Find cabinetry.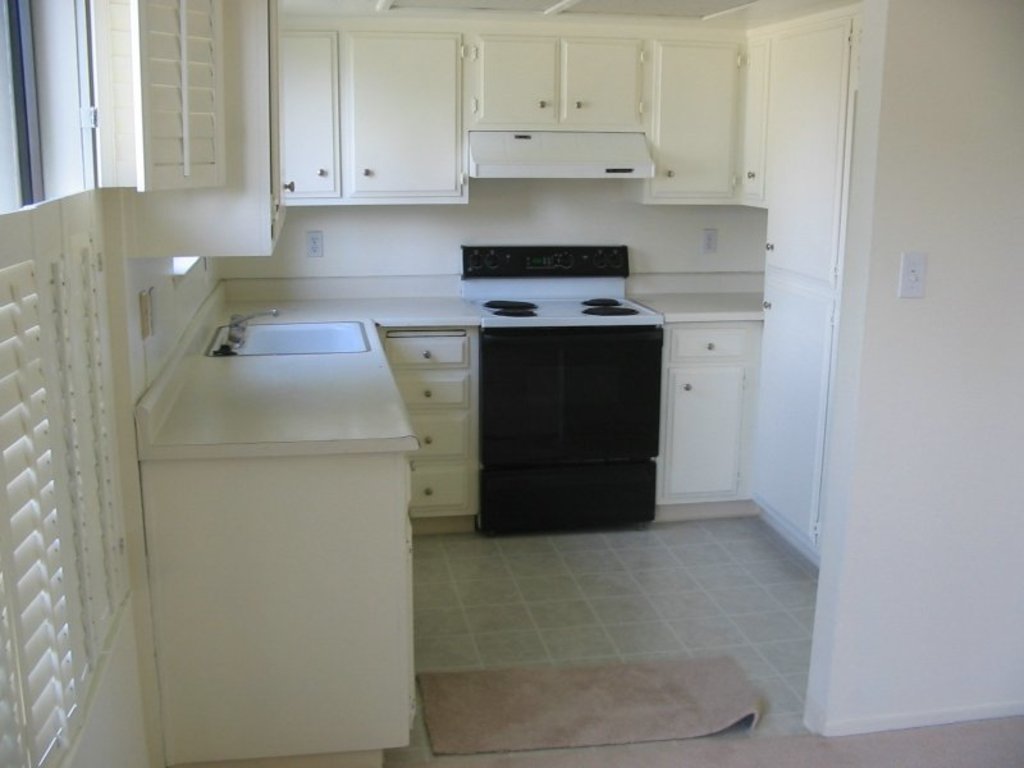
340/18/477/204.
